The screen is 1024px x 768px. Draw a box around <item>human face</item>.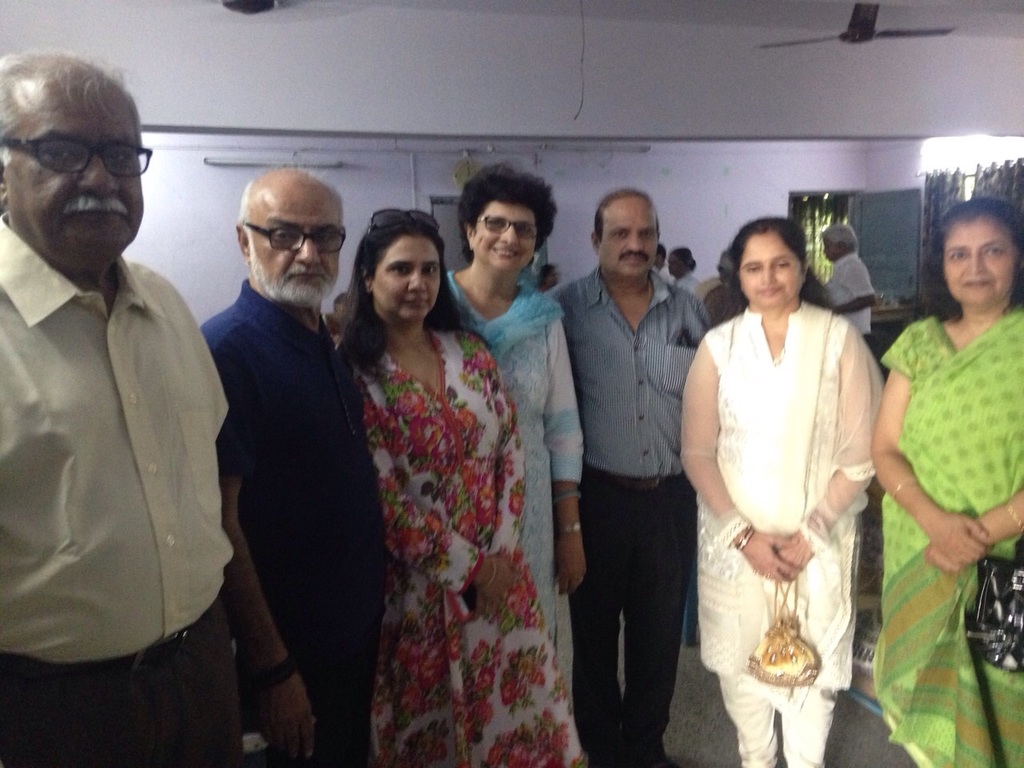
box=[602, 206, 662, 274].
